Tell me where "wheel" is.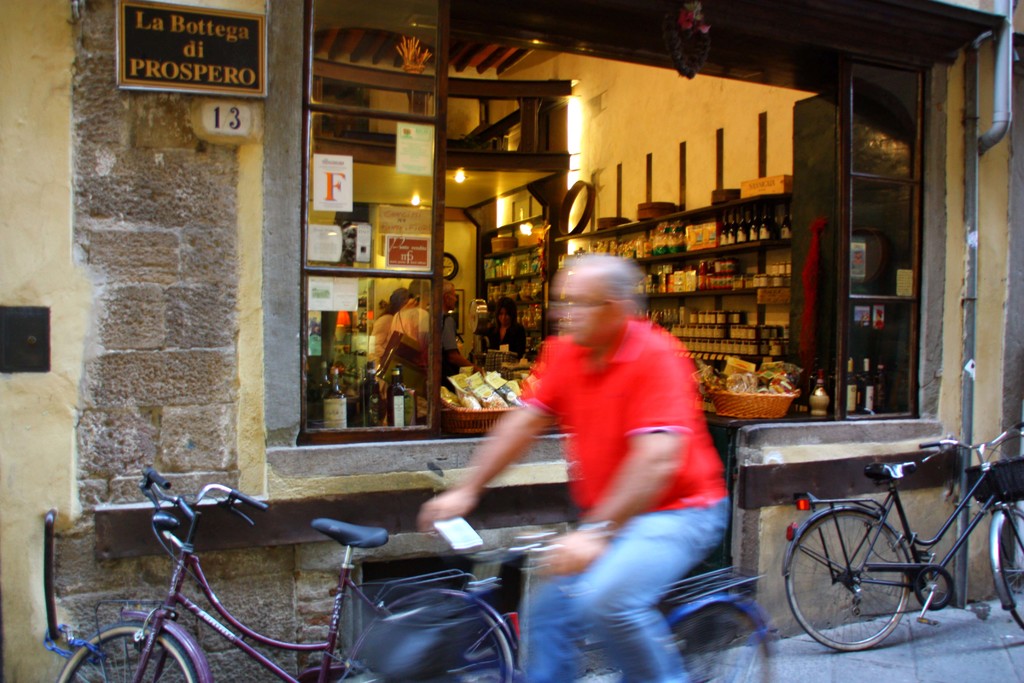
"wheel" is at BBox(672, 599, 772, 682).
